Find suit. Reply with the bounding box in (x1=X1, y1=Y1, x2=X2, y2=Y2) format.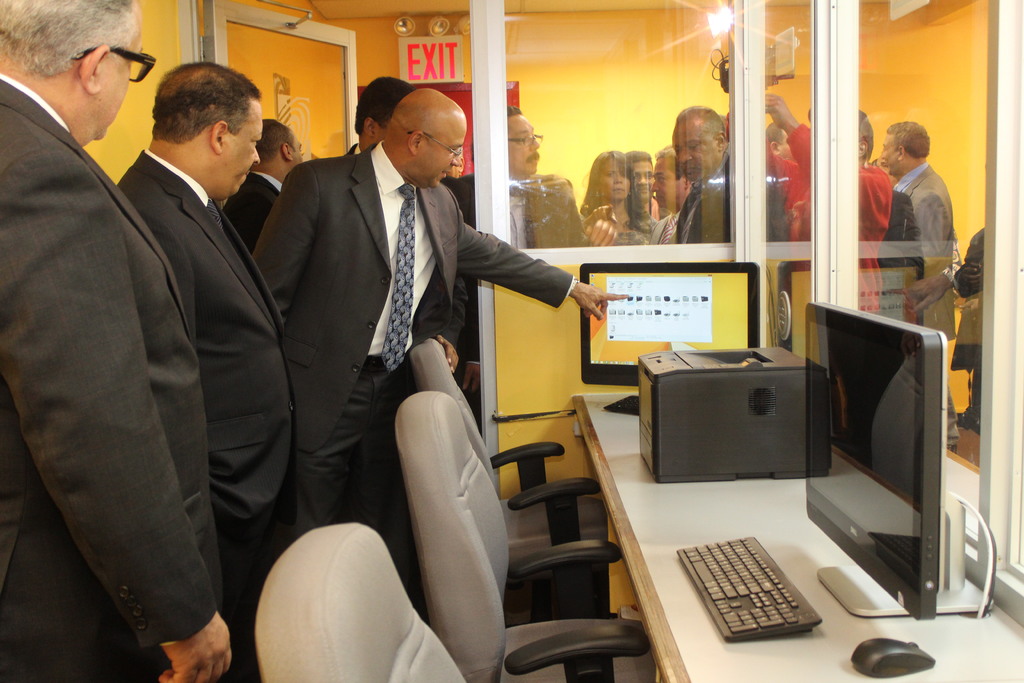
(x1=223, y1=172, x2=282, y2=258).
